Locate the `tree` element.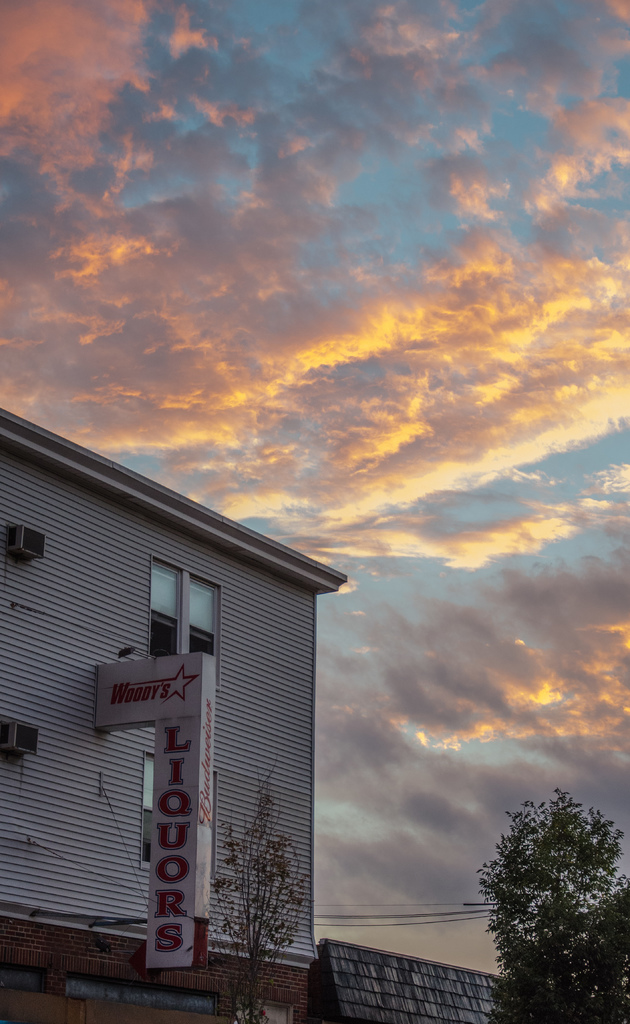
Element bbox: x1=484, y1=795, x2=611, y2=1011.
